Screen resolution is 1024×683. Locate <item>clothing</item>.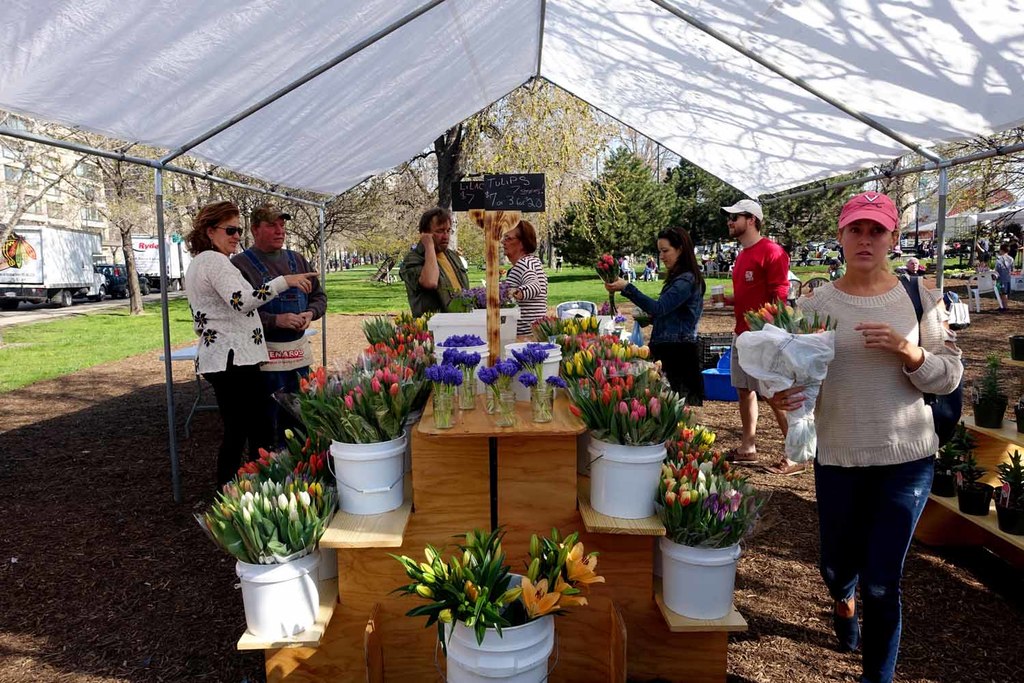
Rect(791, 270, 967, 682).
